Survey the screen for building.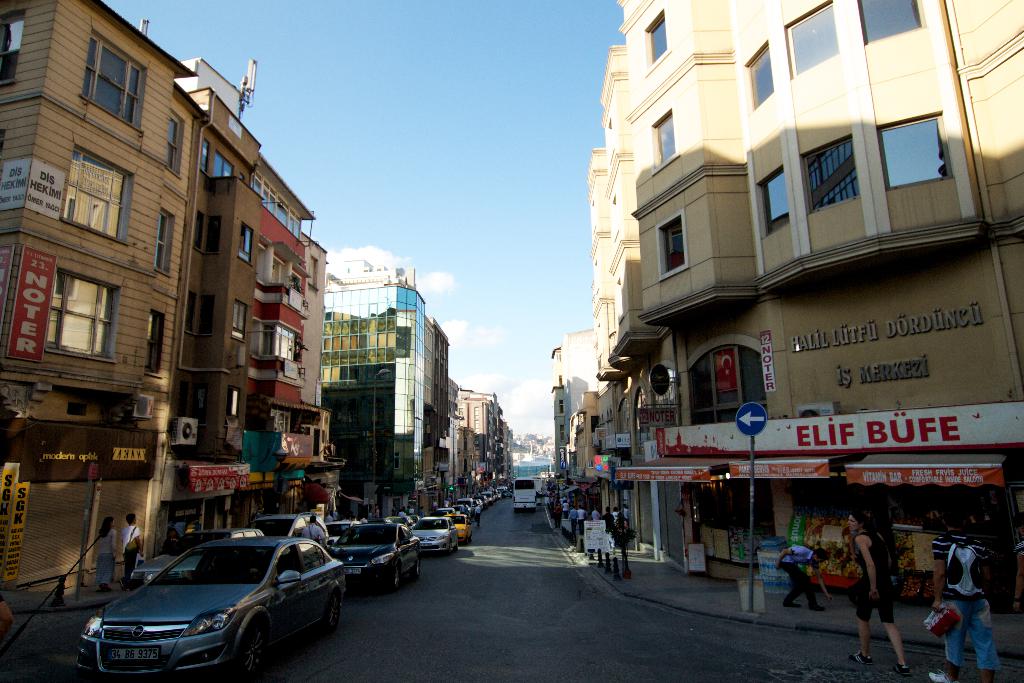
Survey found: 457,393,509,481.
